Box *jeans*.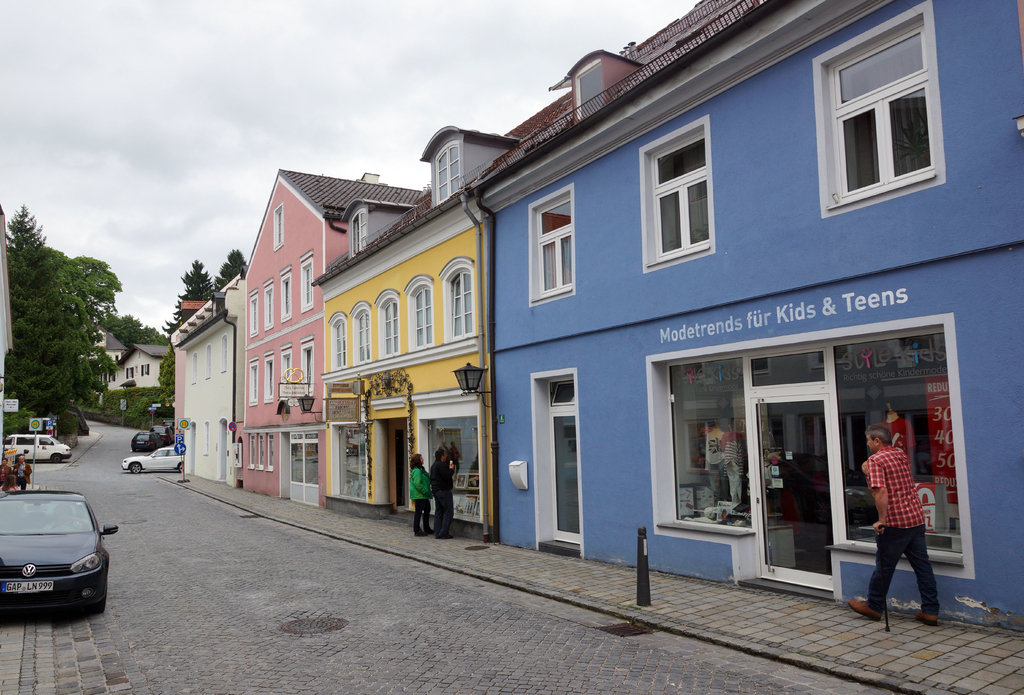
crop(857, 550, 940, 625).
